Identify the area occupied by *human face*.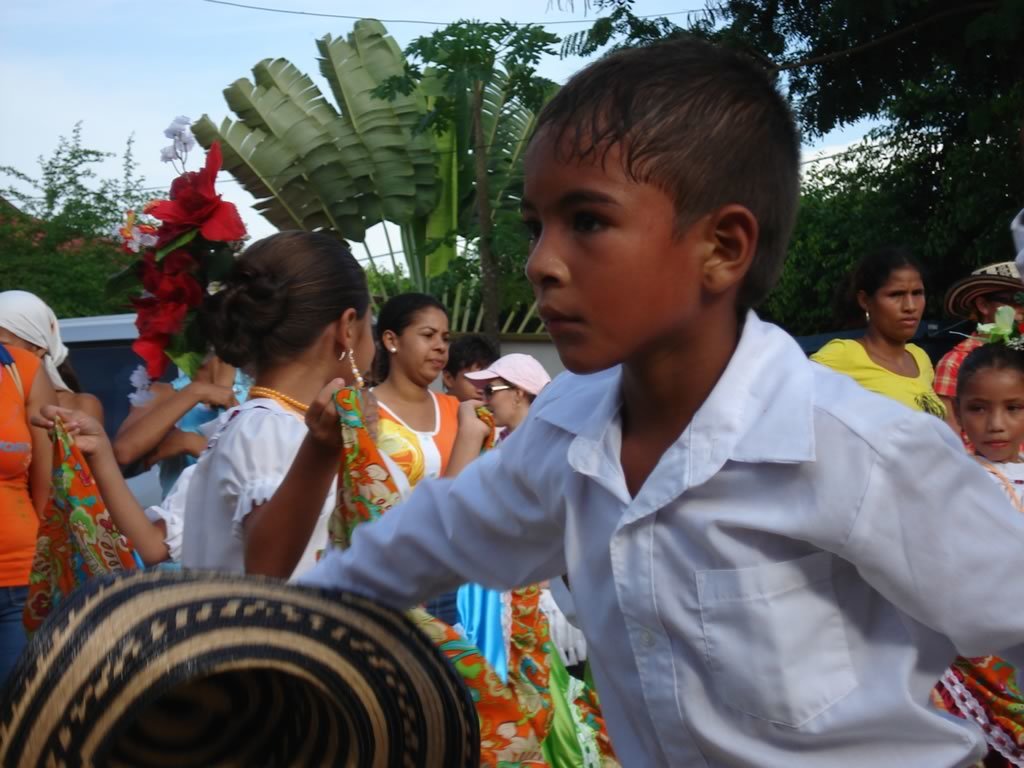
Area: <bbox>870, 272, 920, 347</bbox>.
